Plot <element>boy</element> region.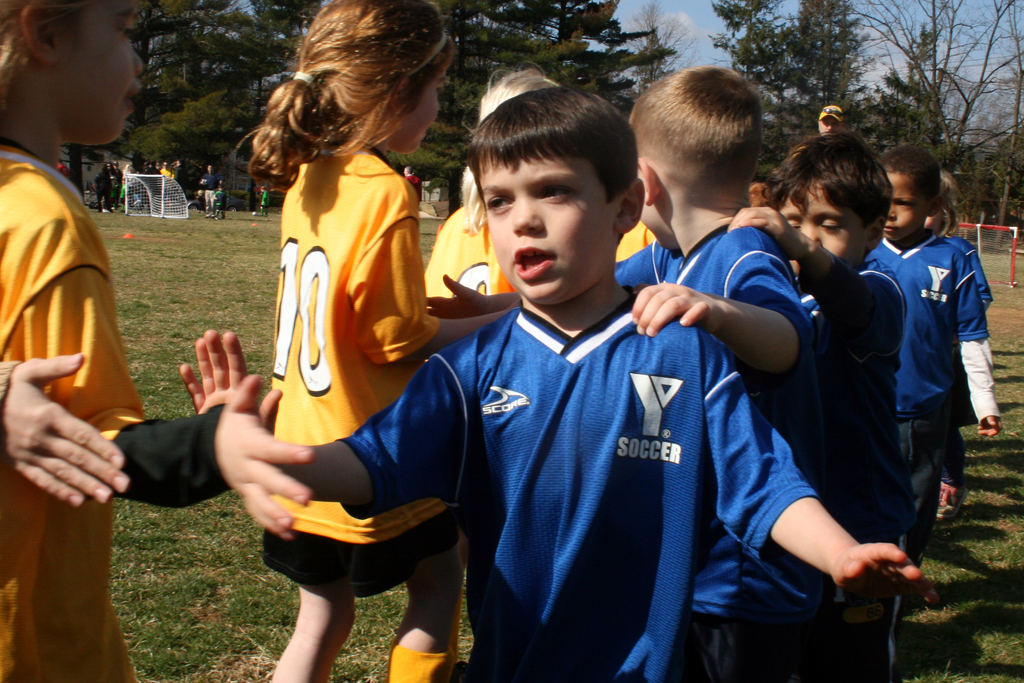
Plotted at [864, 145, 1004, 587].
